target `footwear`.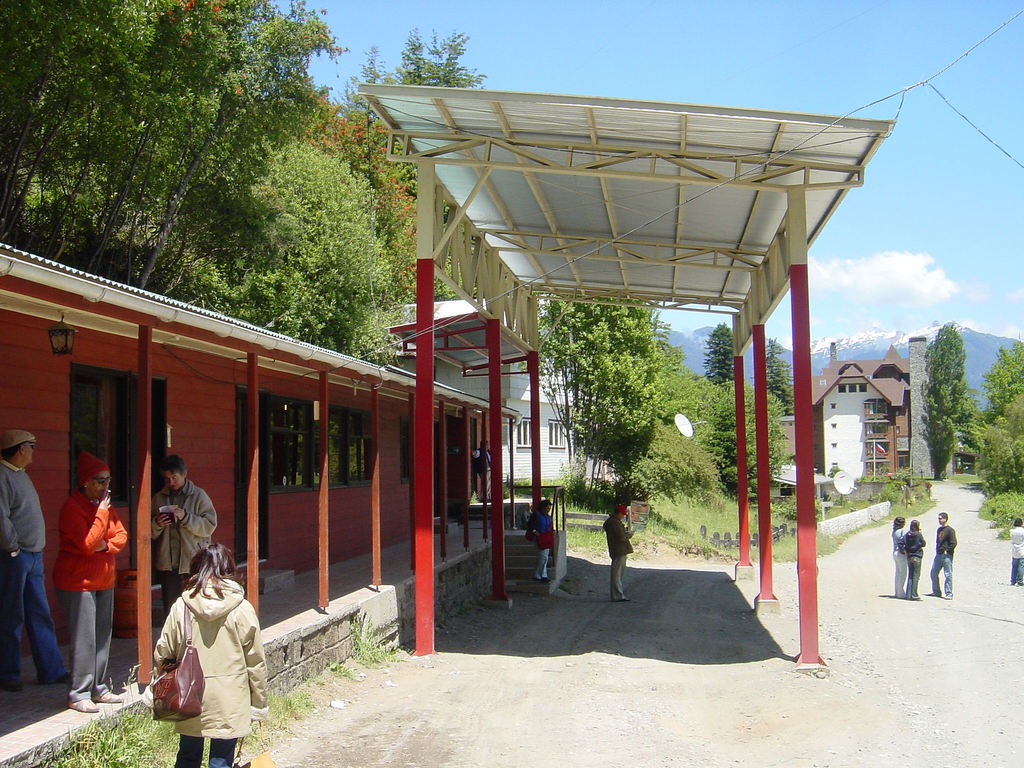
Target region: select_region(1017, 580, 1023, 585).
